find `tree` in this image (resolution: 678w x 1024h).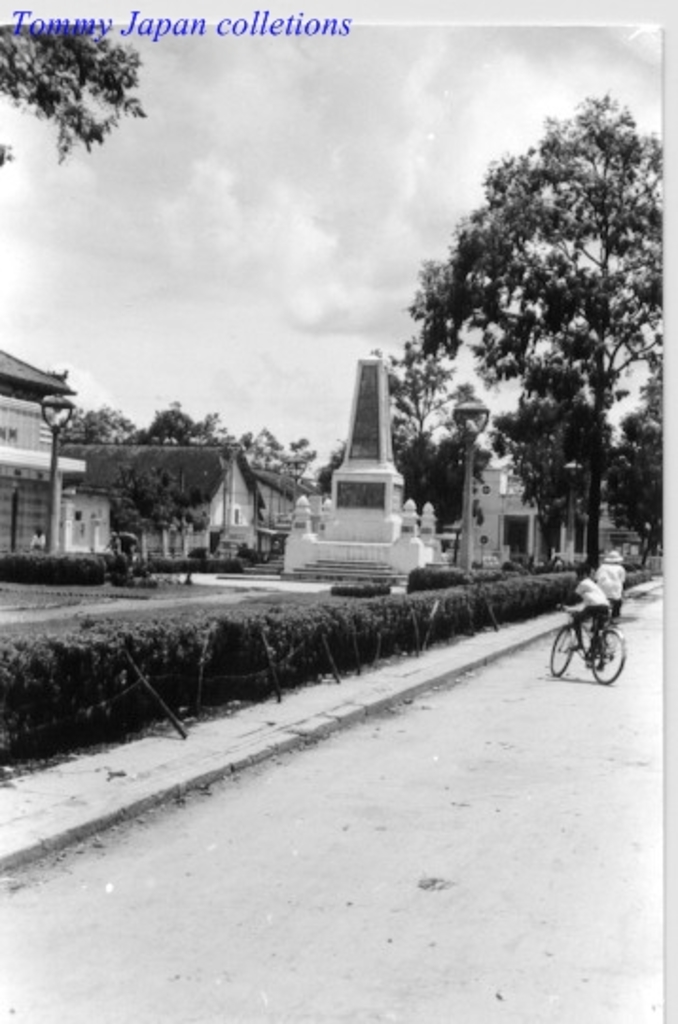
[left=110, top=460, right=214, bottom=558].
